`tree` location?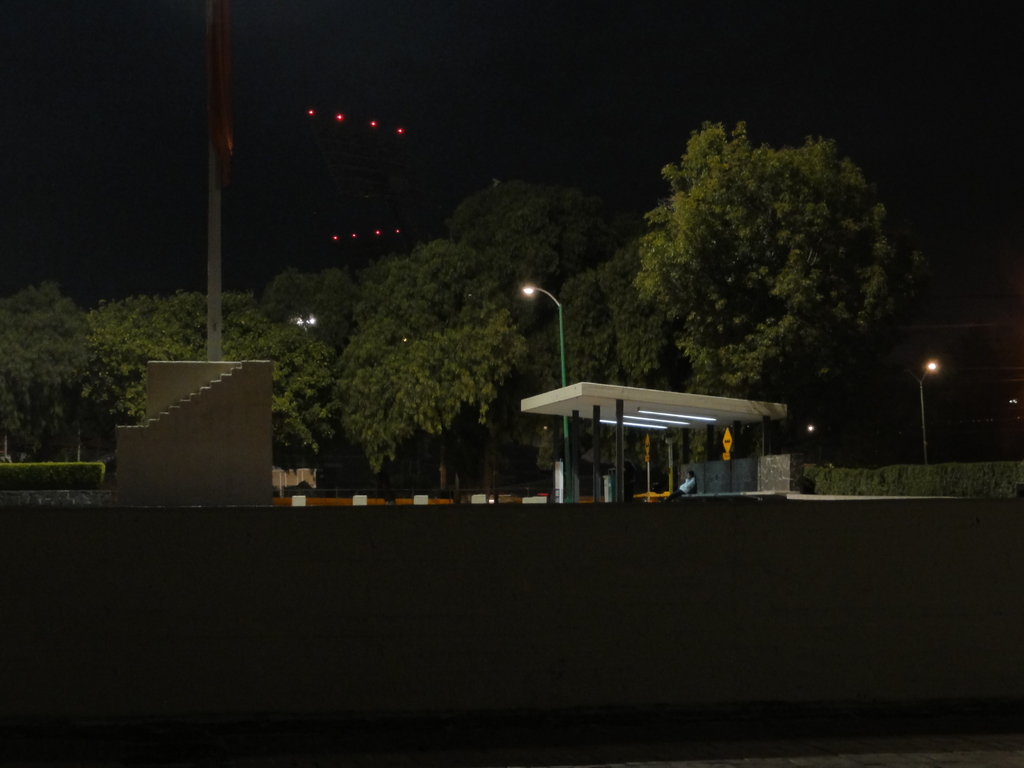
pyautogui.locateOnScreen(445, 172, 641, 341)
